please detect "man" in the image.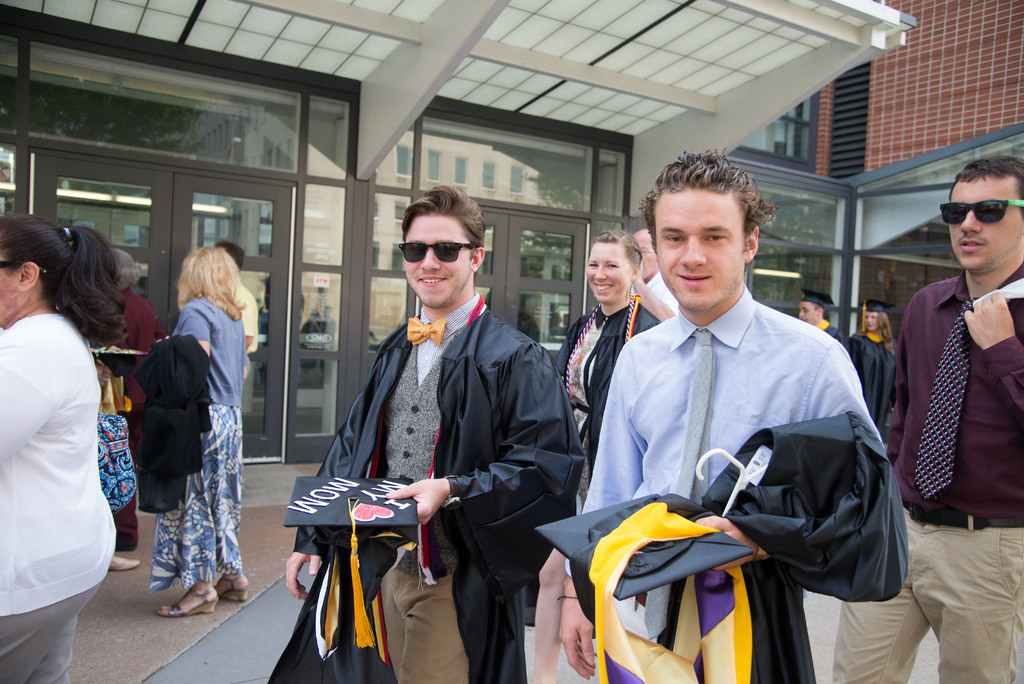
region(214, 239, 254, 381).
